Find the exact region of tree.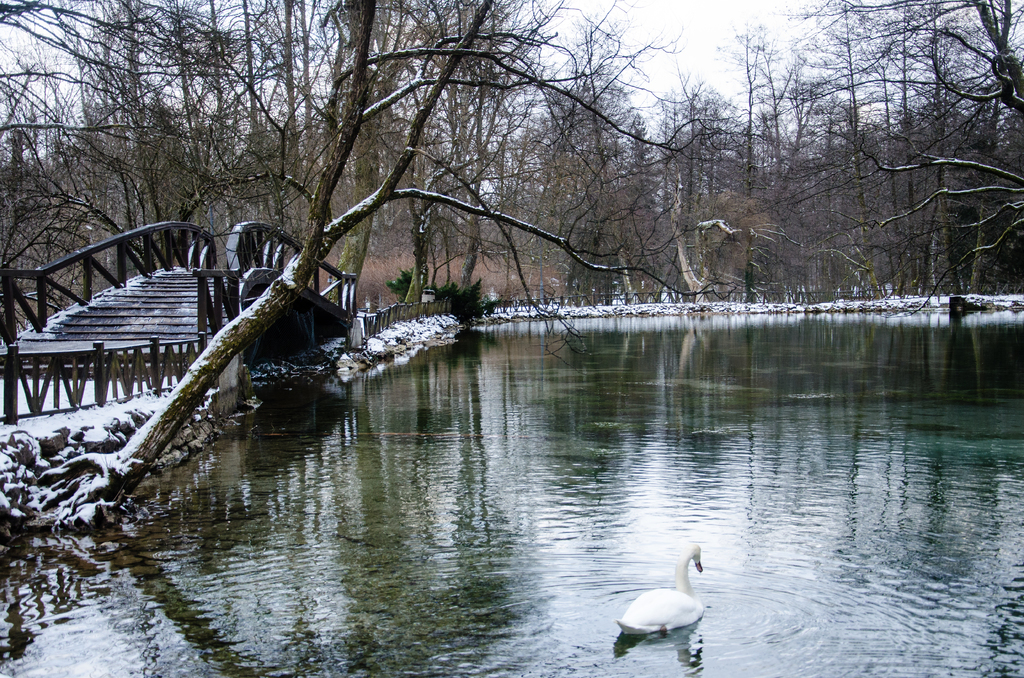
Exact region: (left=477, top=85, right=580, bottom=260).
